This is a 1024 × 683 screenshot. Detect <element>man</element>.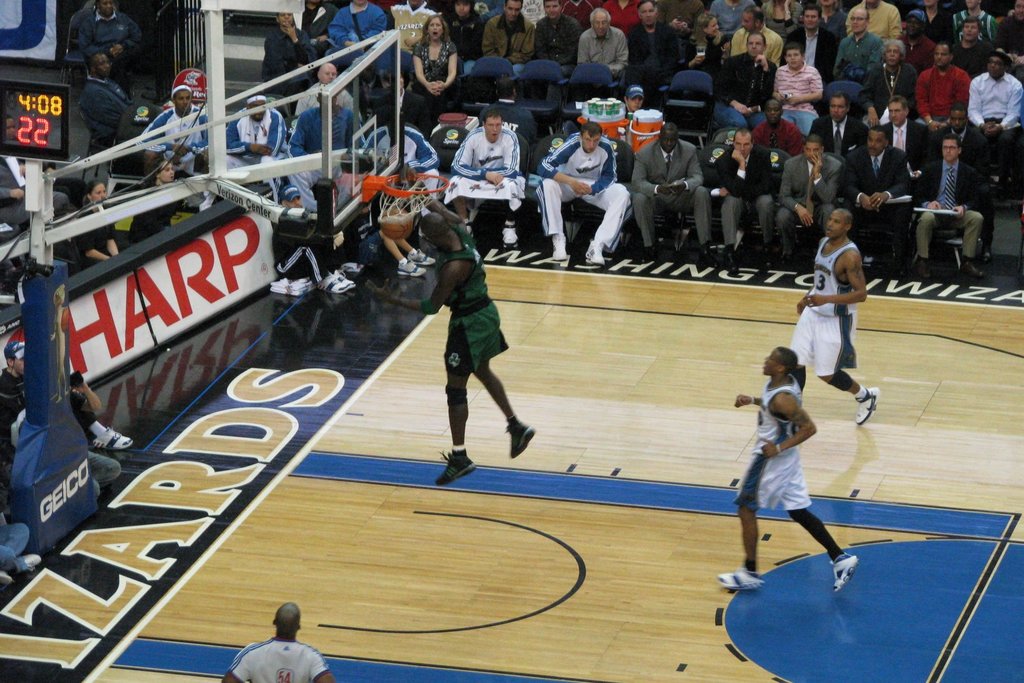
l=911, t=133, r=988, b=281.
